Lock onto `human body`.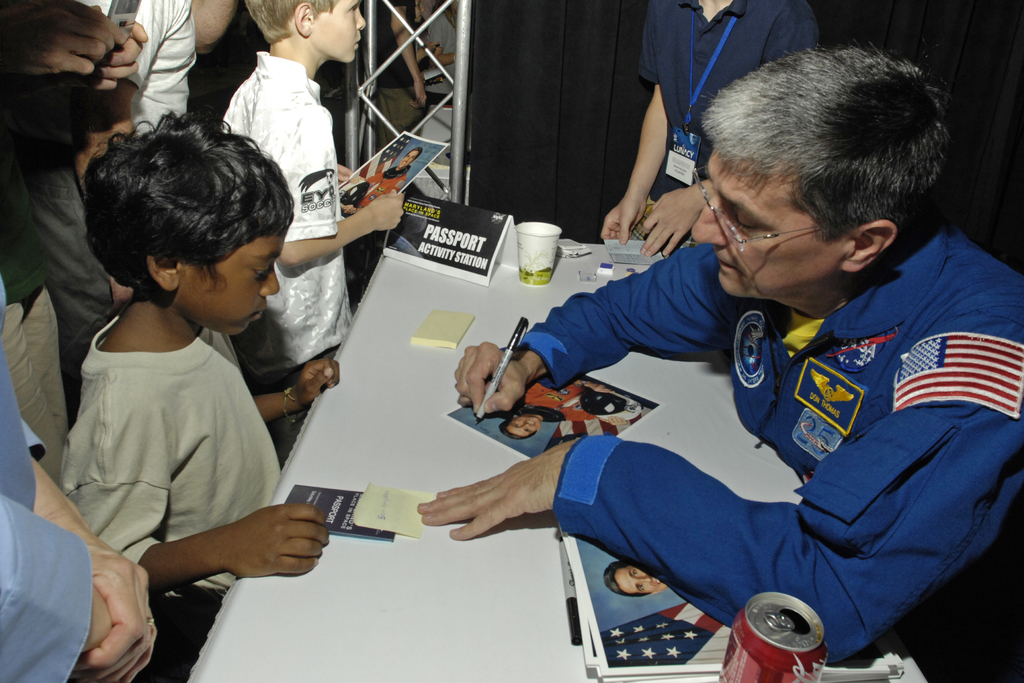
Locked: rect(212, 49, 404, 470).
